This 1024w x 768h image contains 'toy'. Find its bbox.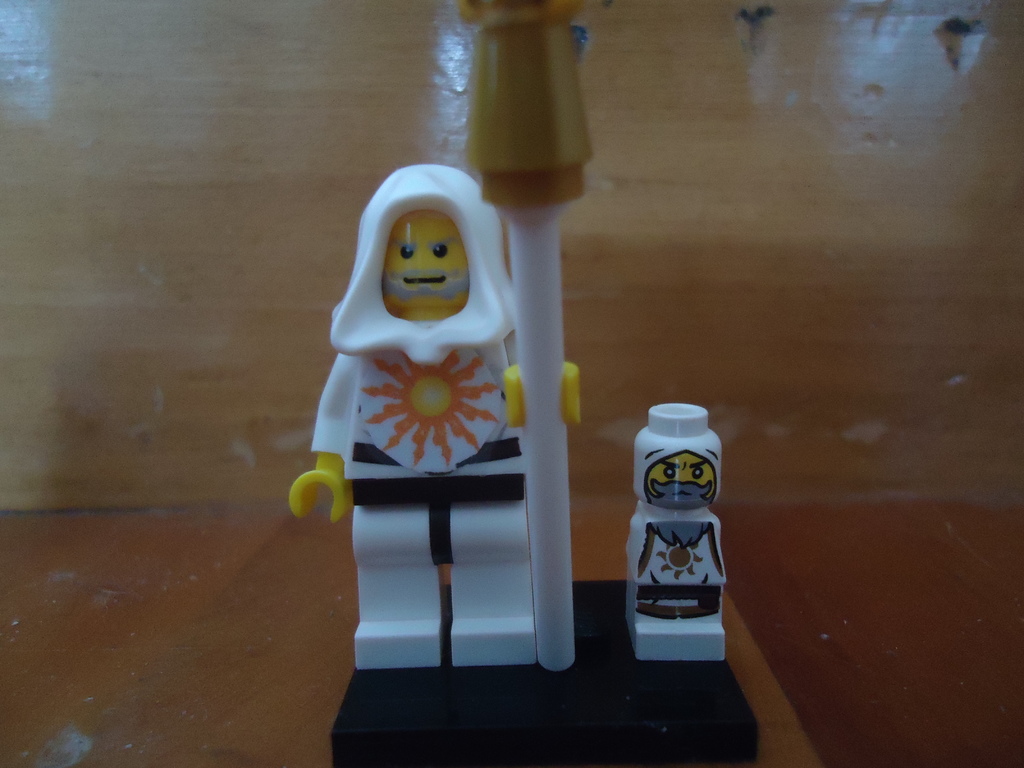
box=[456, 0, 593, 671].
